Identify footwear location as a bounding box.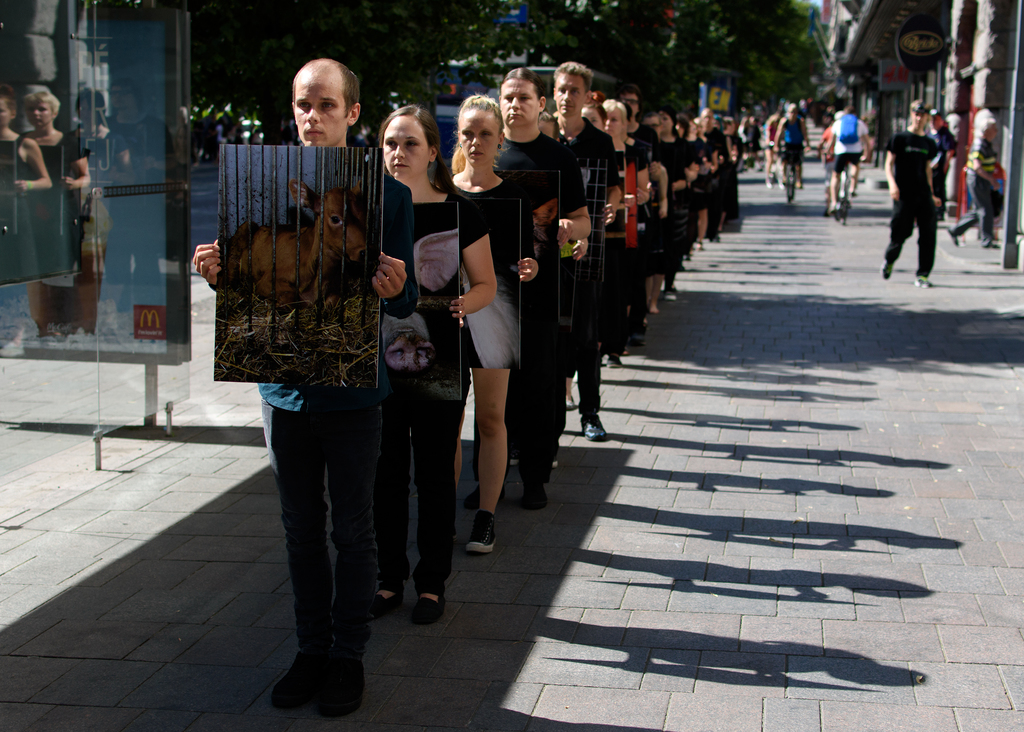
left=983, top=241, right=996, bottom=251.
